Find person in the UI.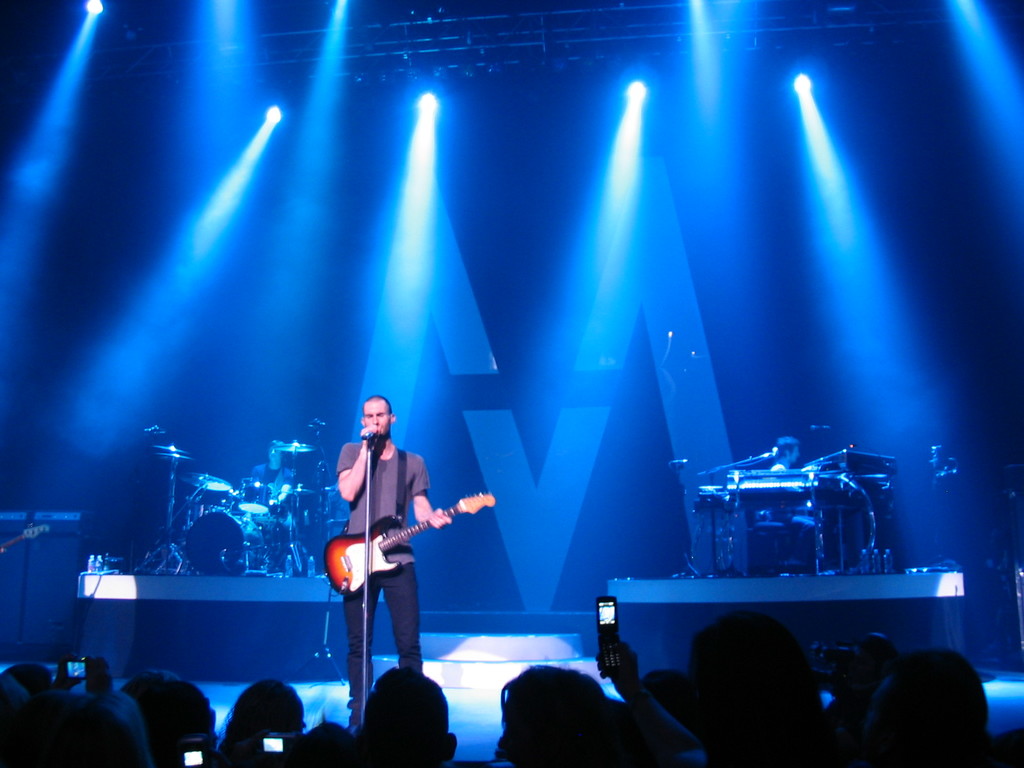
UI element at 1, 621, 1017, 767.
